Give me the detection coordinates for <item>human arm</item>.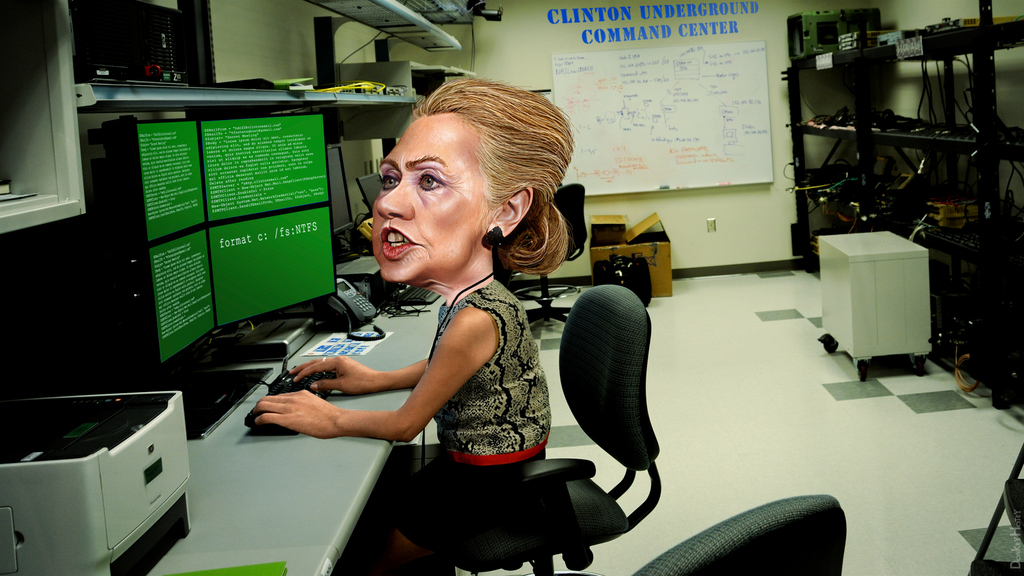
bbox=[251, 333, 492, 456].
